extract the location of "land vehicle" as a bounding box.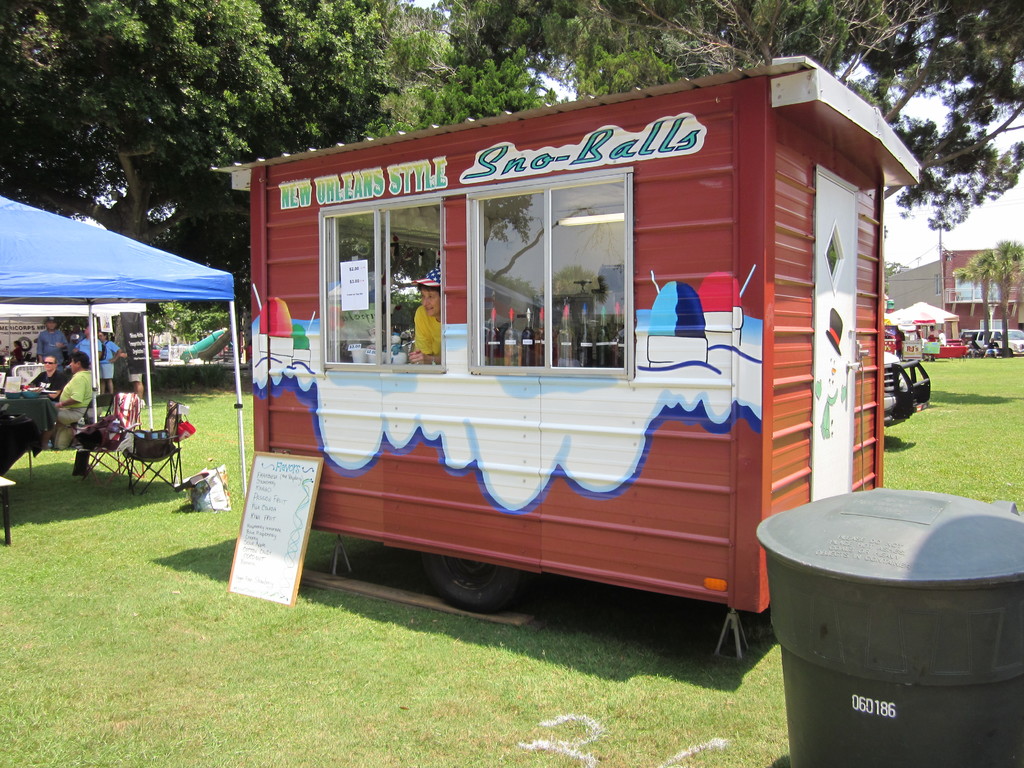
960, 328, 991, 348.
